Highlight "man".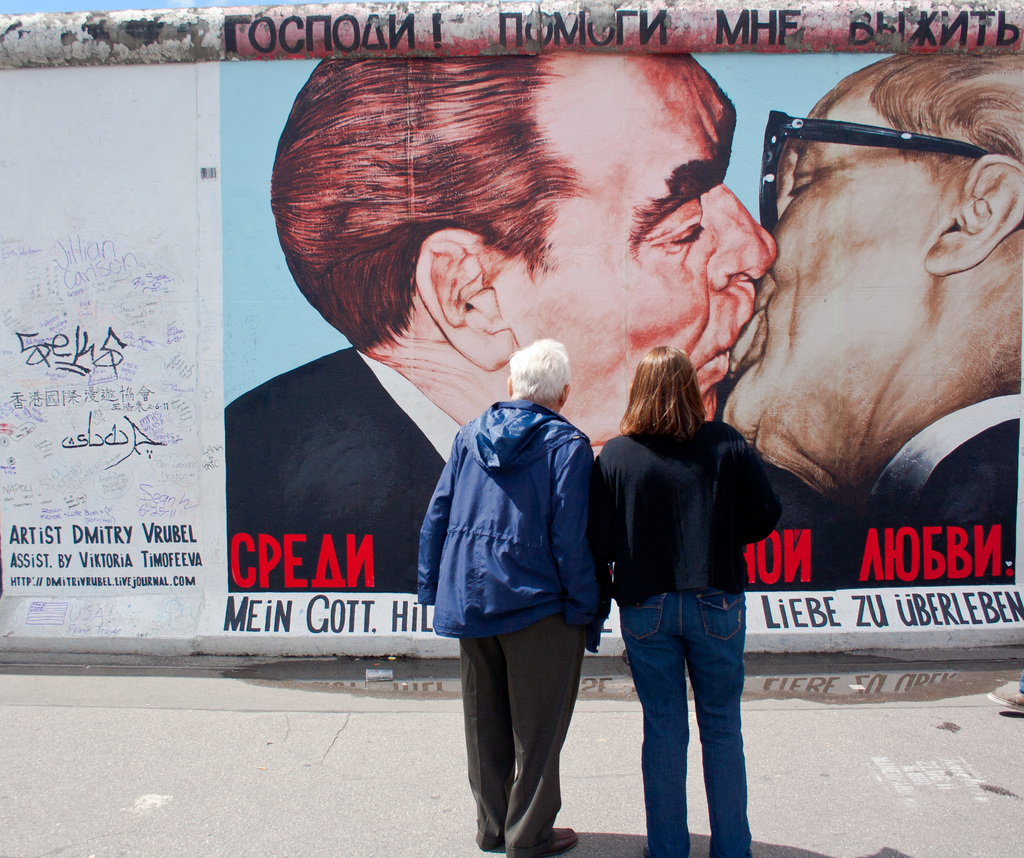
Highlighted region: crop(419, 336, 605, 857).
